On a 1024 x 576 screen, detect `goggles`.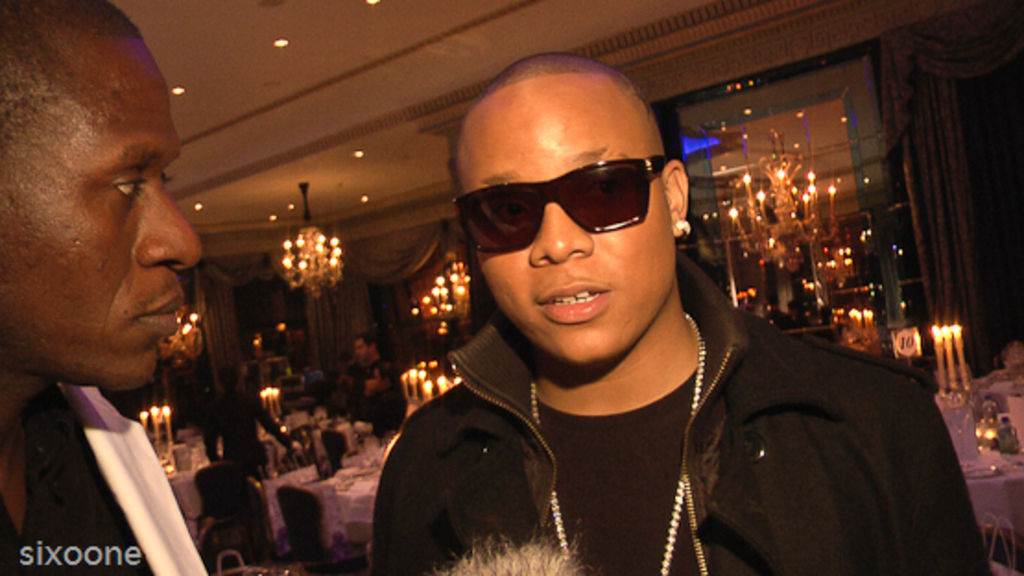
x1=463, y1=148, x2=679, y2=240.
